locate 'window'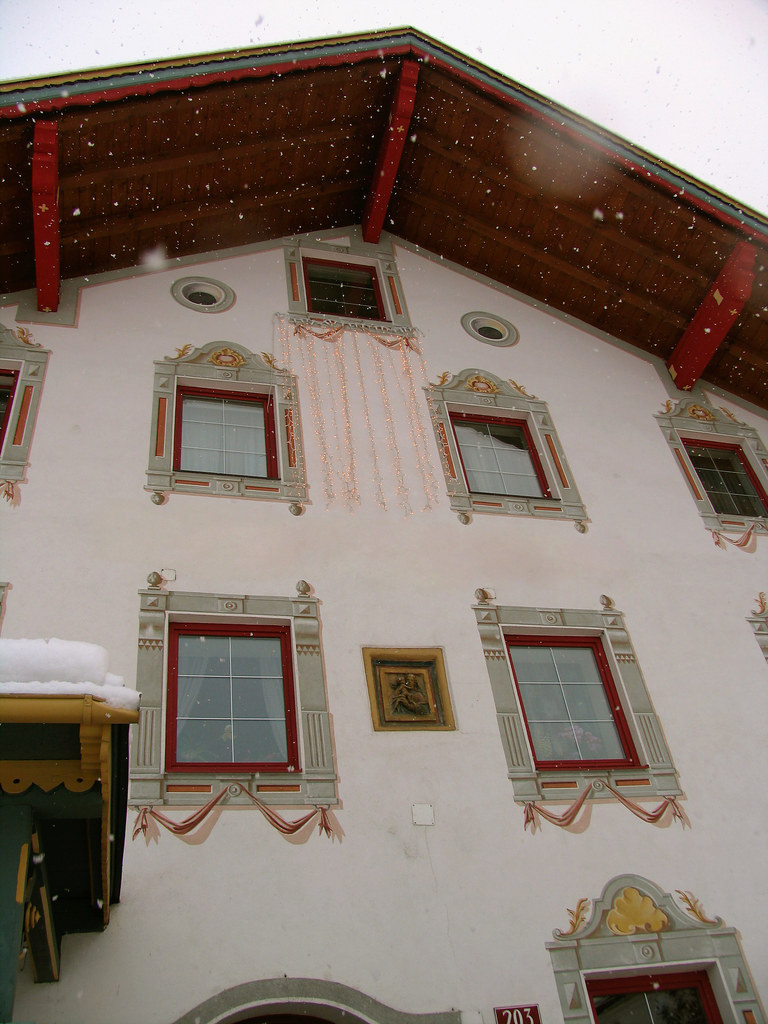
[left=541, top=923, right=767, bottom=1023]
